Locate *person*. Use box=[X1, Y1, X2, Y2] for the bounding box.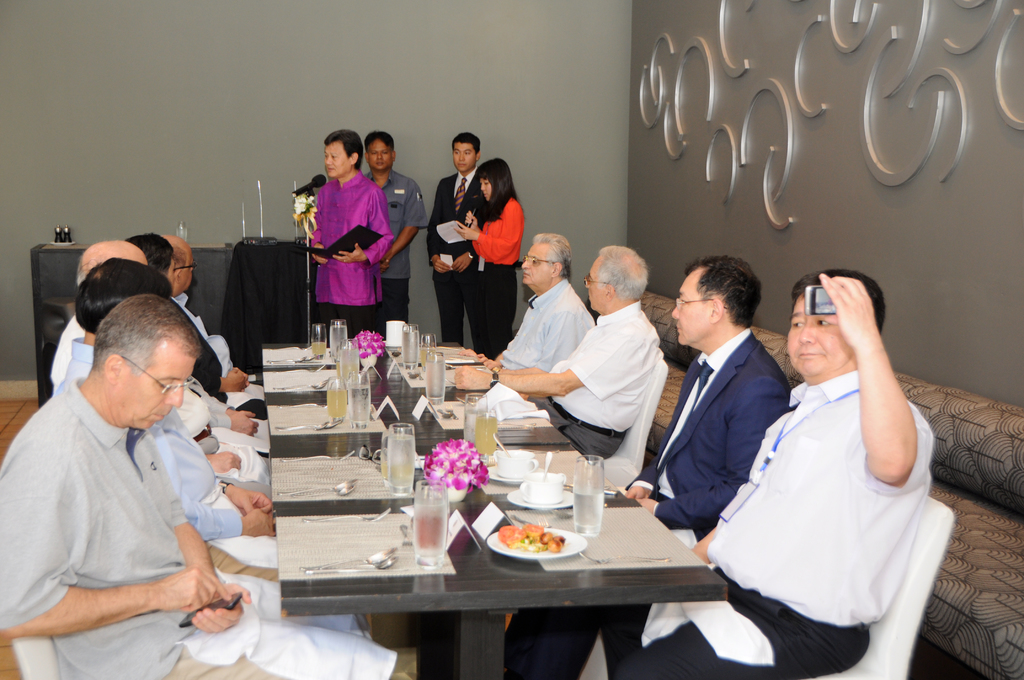
box=[462, 151, 525, 355].
